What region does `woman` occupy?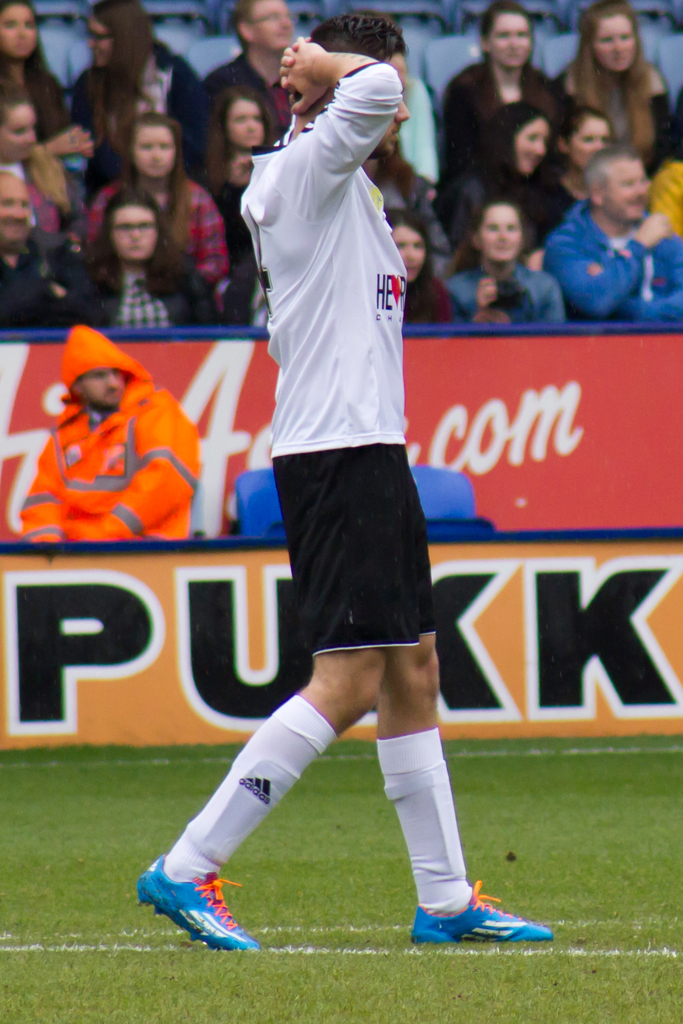
<bbox>80, 113, 232, 291</bbox>.
